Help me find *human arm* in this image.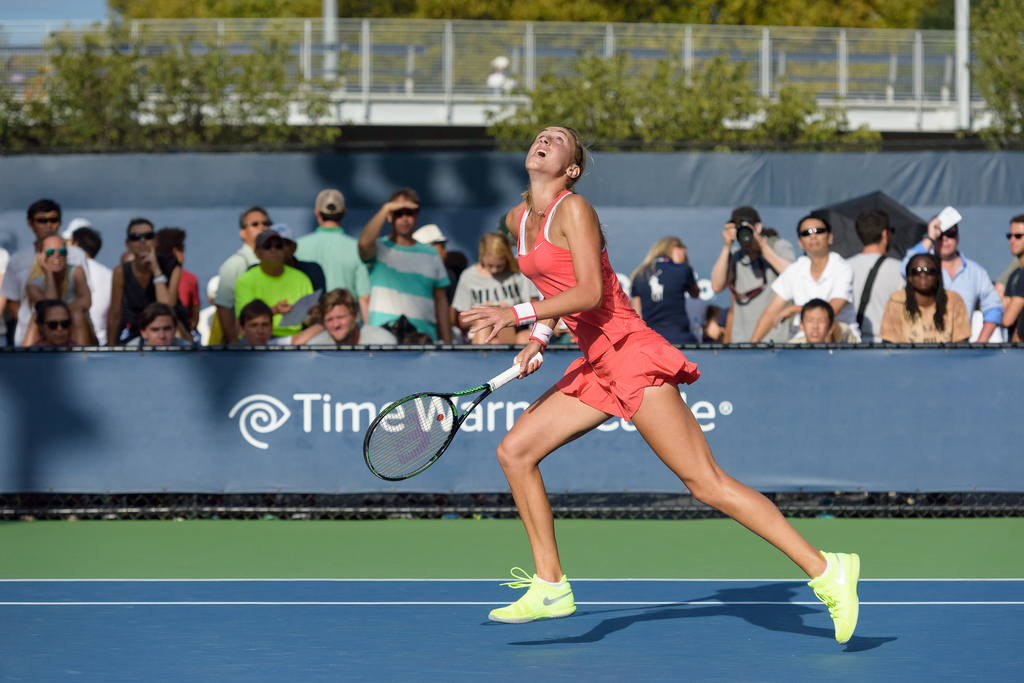
Found it: bbox(879, 293, 904, 341).
